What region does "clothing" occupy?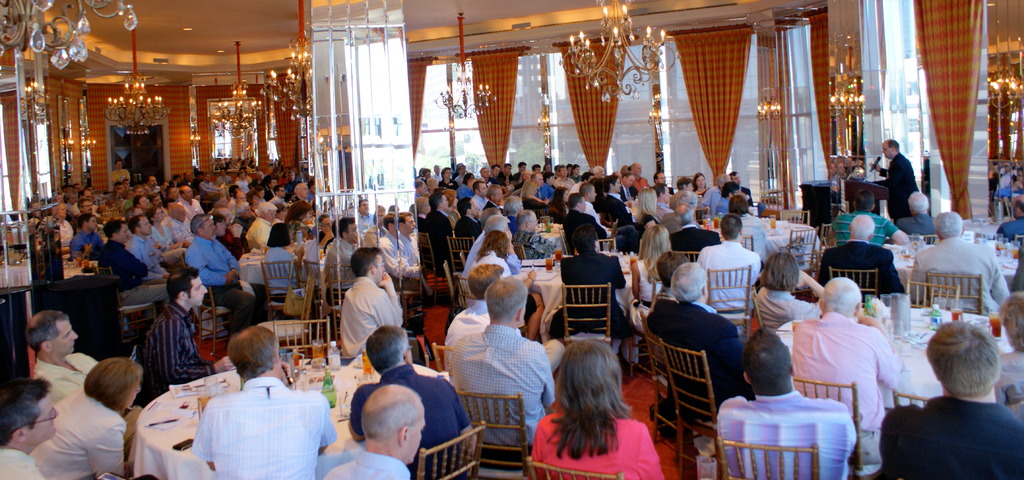
[714, 197, 735, 226].
